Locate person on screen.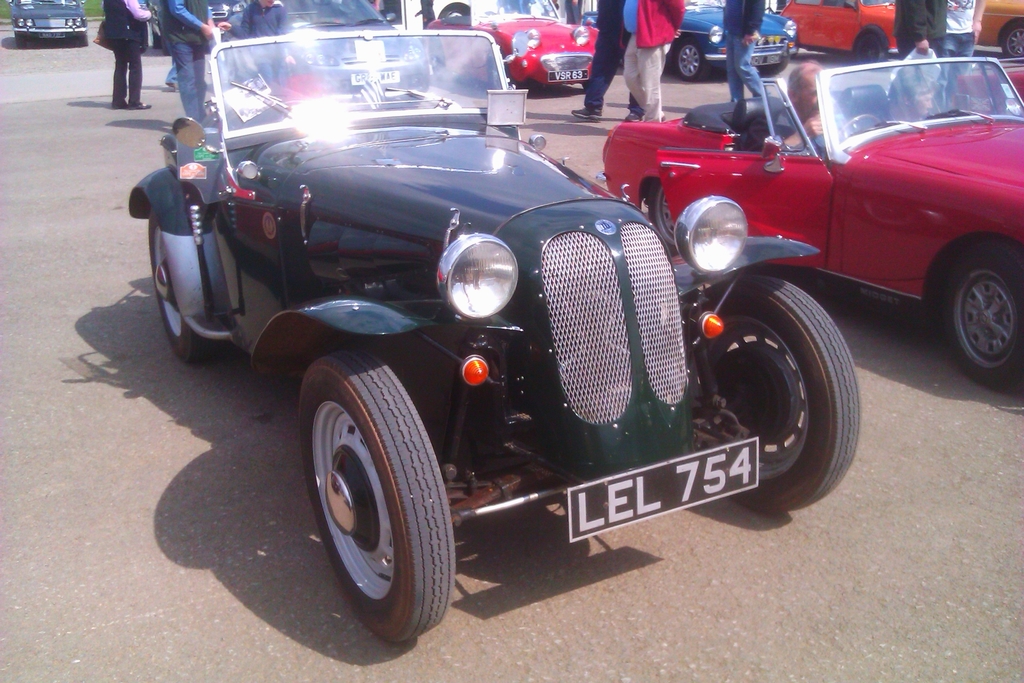
On screen at 623 0 684 122.
